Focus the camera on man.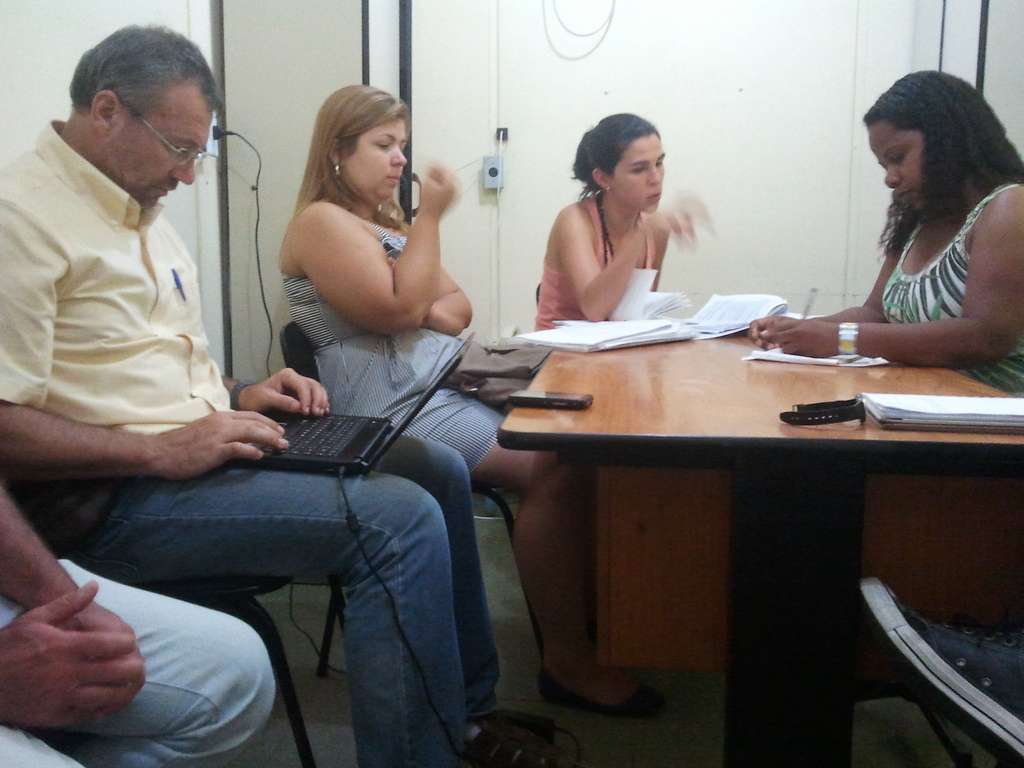
Focus region: (x1=51, y1=68, x2=484, y2=724).
